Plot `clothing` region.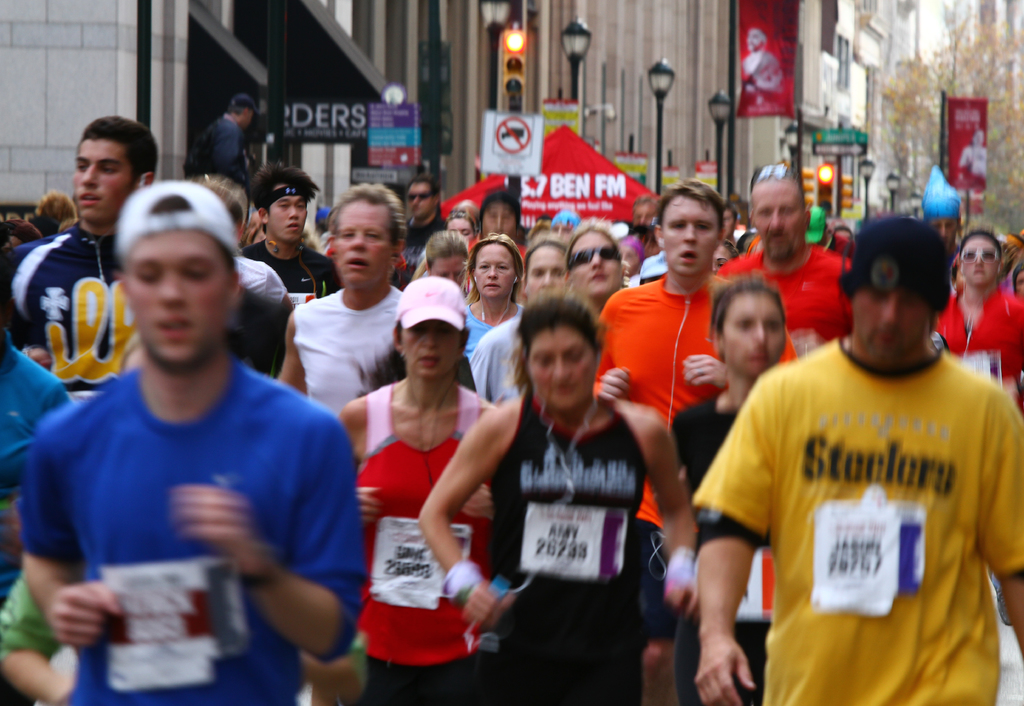
Plotted at [231, 250, 286, 380].
